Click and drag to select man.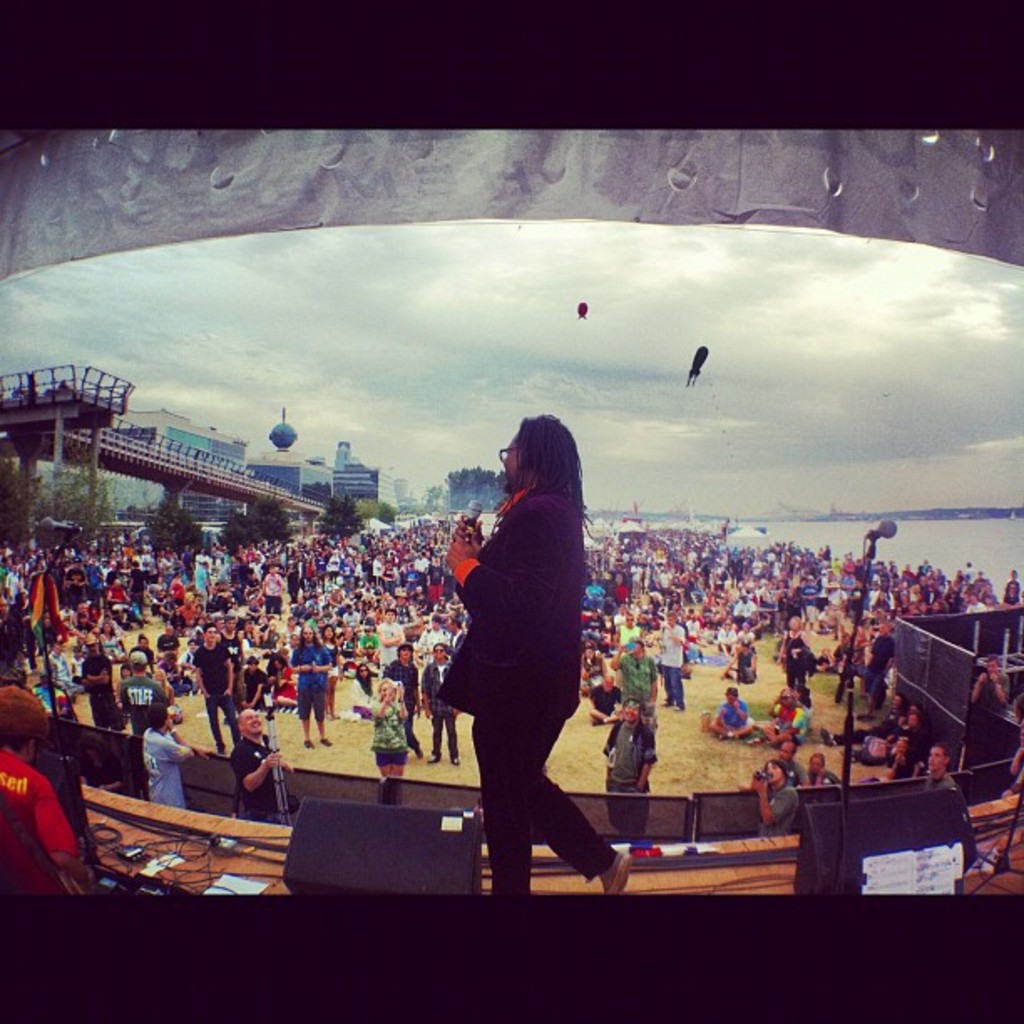
Selection: Rect(887, 740, 924, 781).
